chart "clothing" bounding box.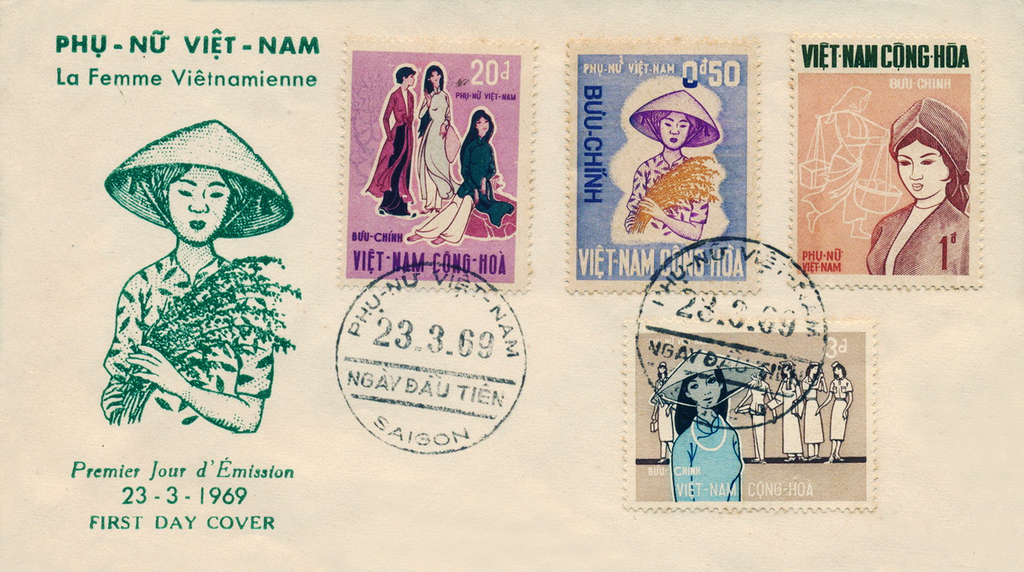
Charted: (left=420, top=91, right=459, bottom=205).
